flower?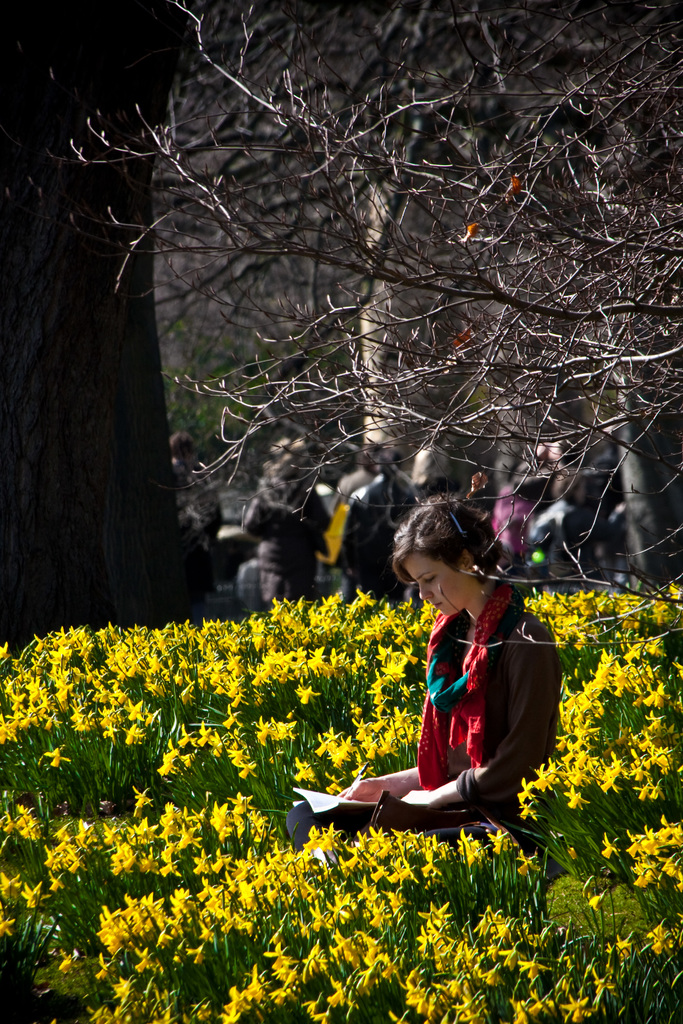
274:712:293:740
